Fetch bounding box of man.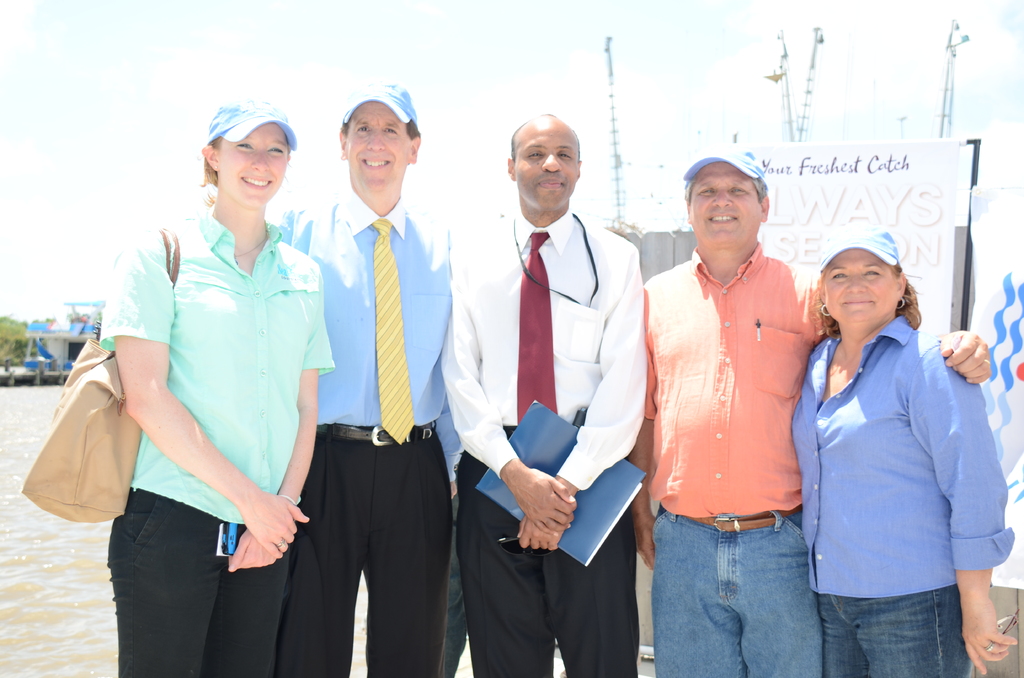
Bbox: Rect(632, 145, 994, 677).
